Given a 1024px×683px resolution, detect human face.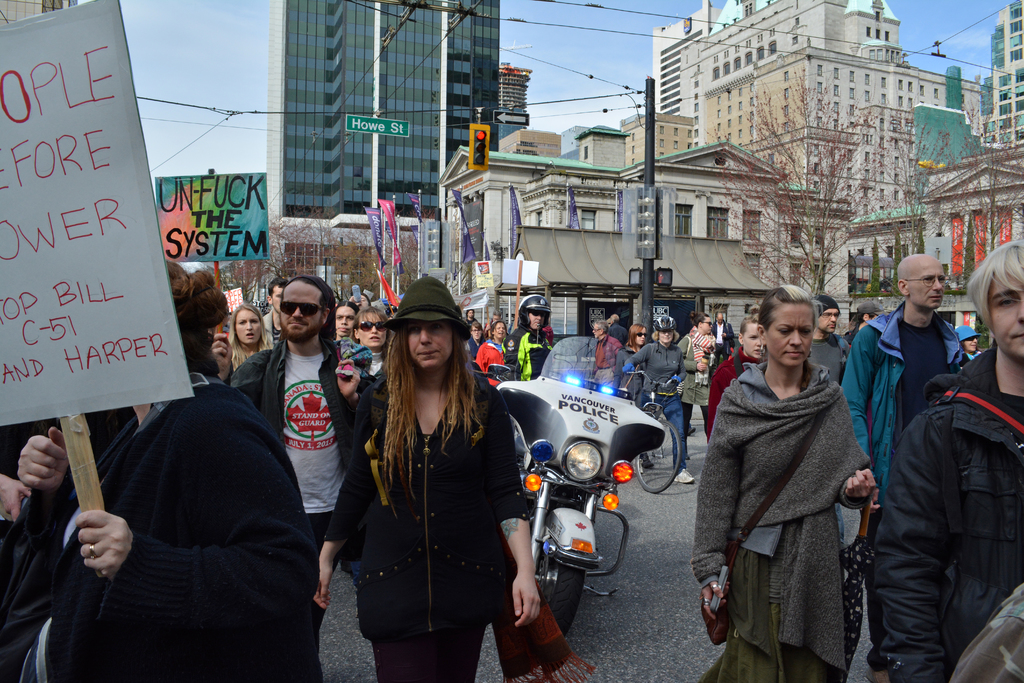
x1=471 y1=325 x2=481 y2=341.
